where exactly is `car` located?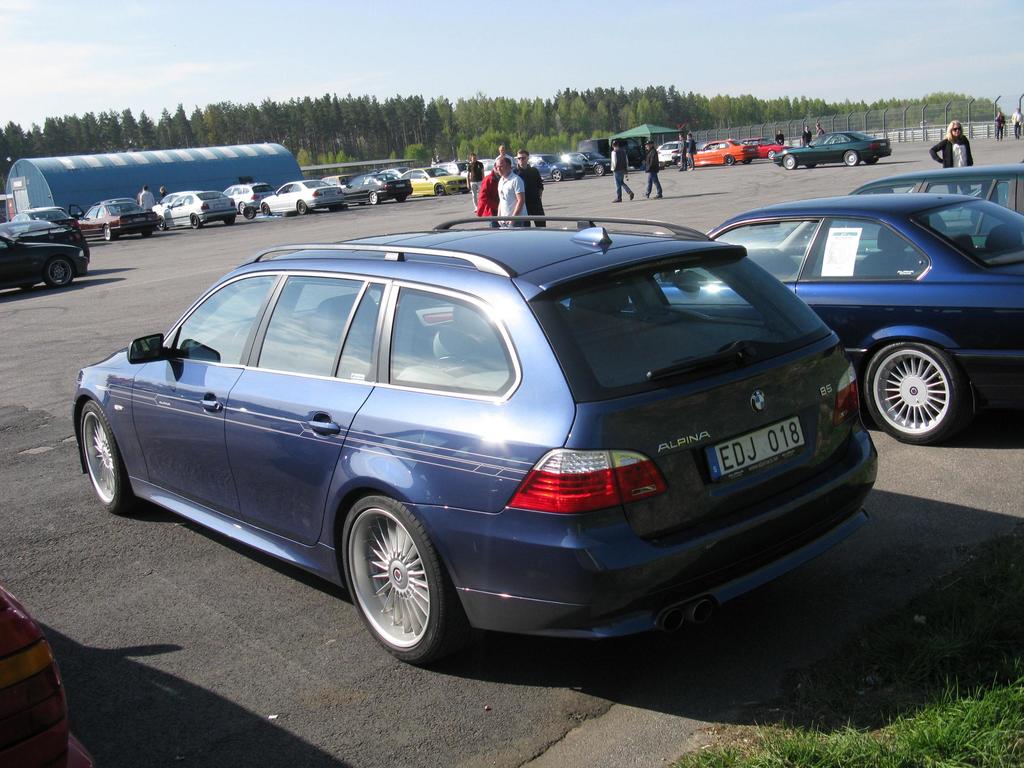
Its bounding box is 12, 204, 76, 225.
